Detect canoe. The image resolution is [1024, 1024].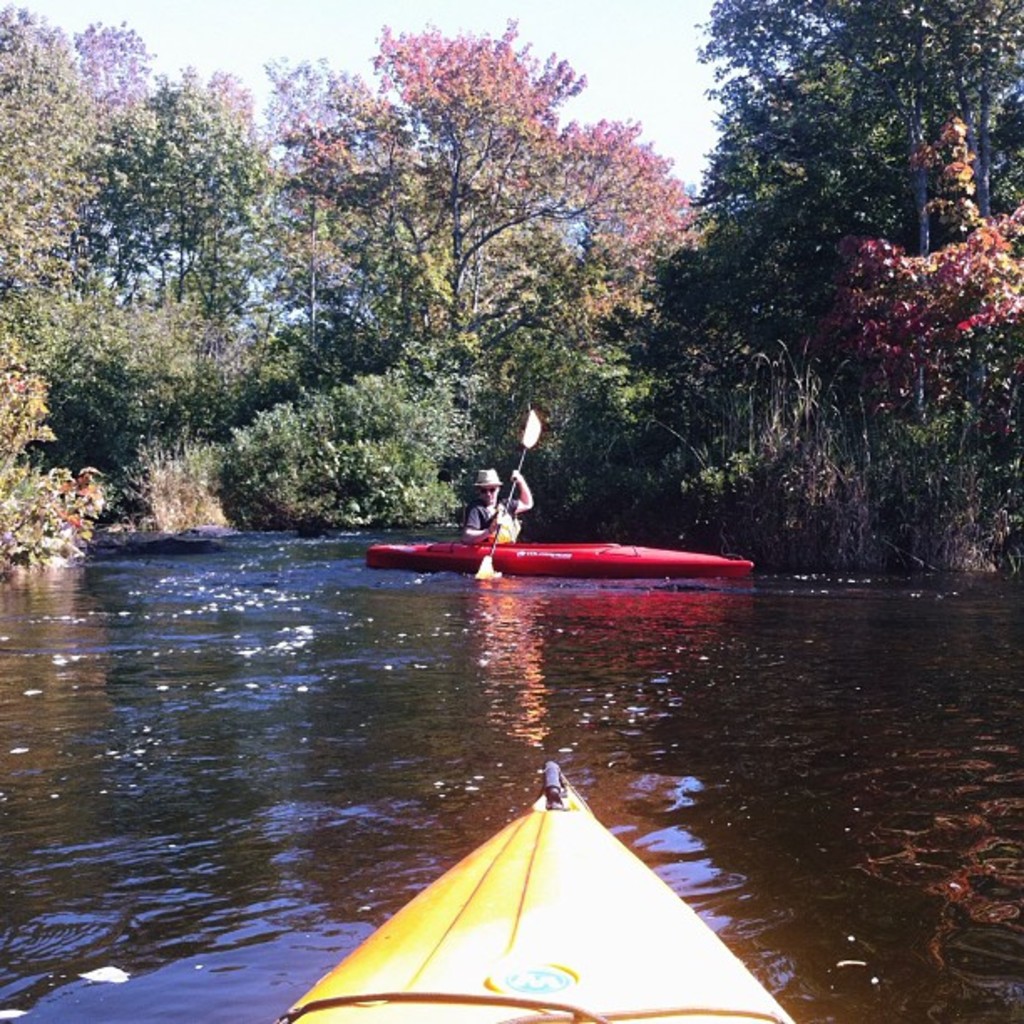
bbox=[366, 540, 755, 586].
